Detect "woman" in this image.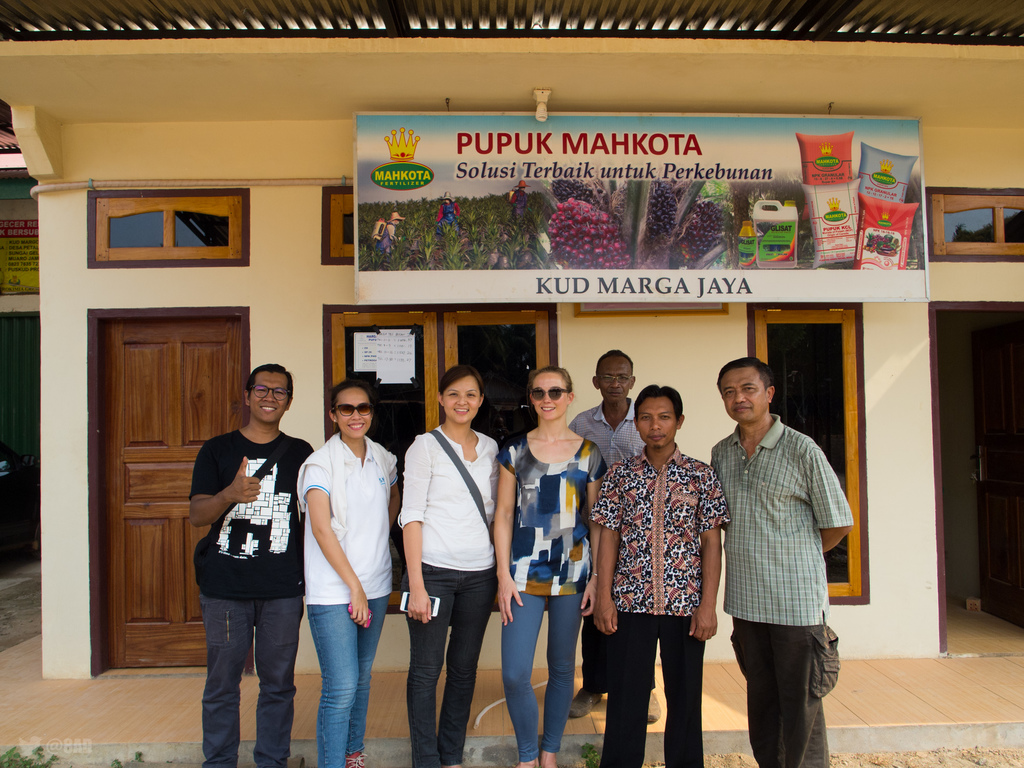
Detection: bbox(392, 365, 503, 767).
